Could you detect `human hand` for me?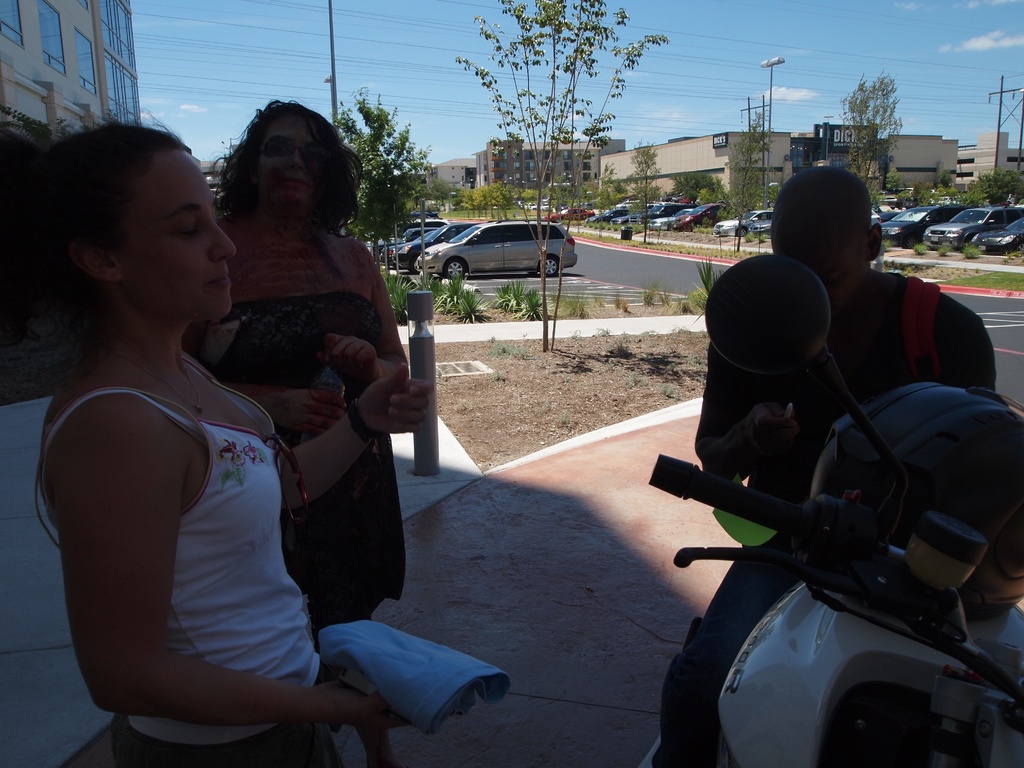
Detection result: [x1=319, y1=335, x2=378, y2=384].
